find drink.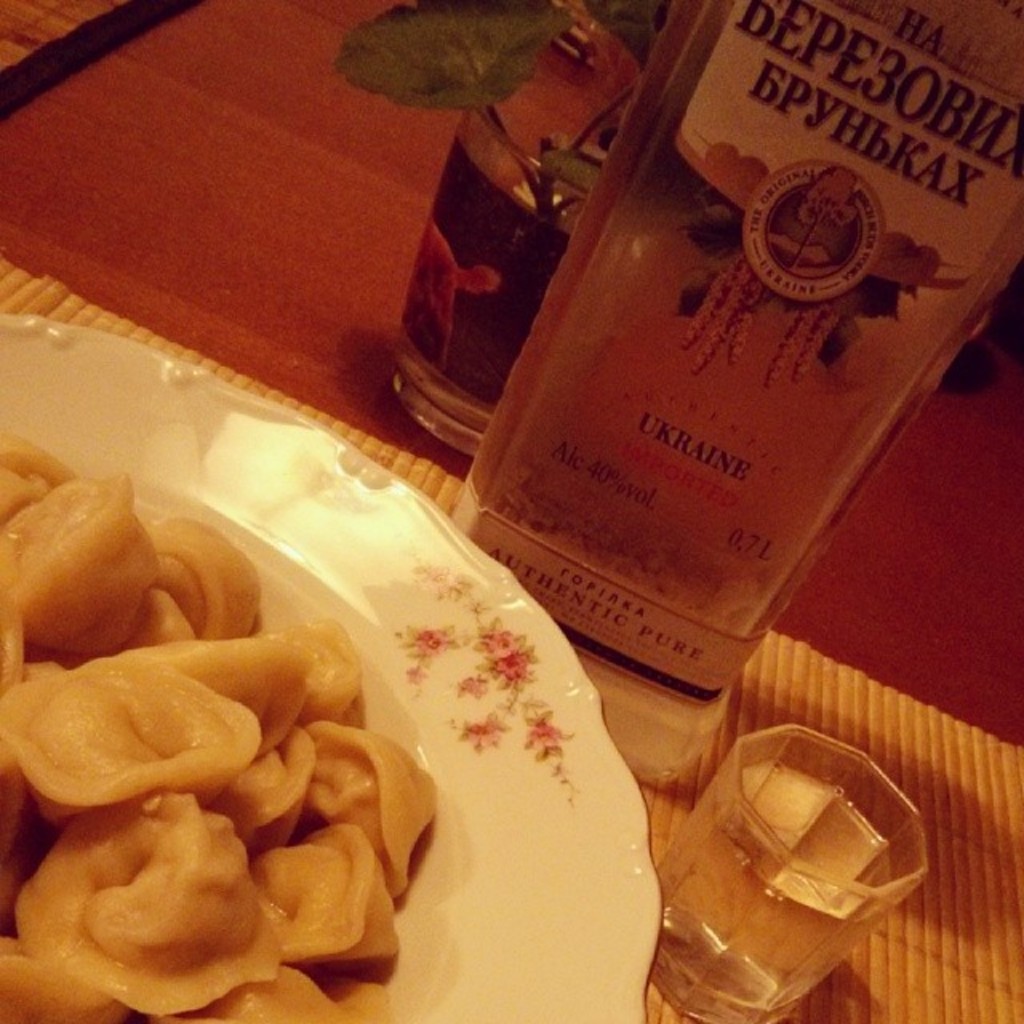
<region>389, 80, 573, 461</region>.
